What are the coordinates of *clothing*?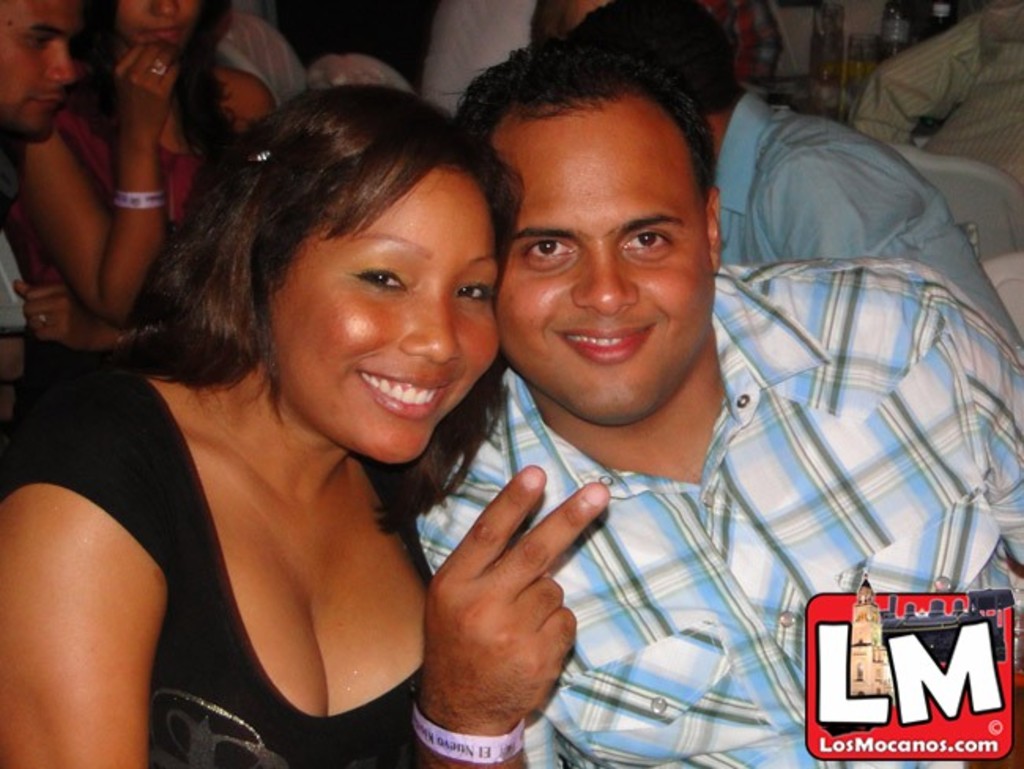
[0,370,443,767].
